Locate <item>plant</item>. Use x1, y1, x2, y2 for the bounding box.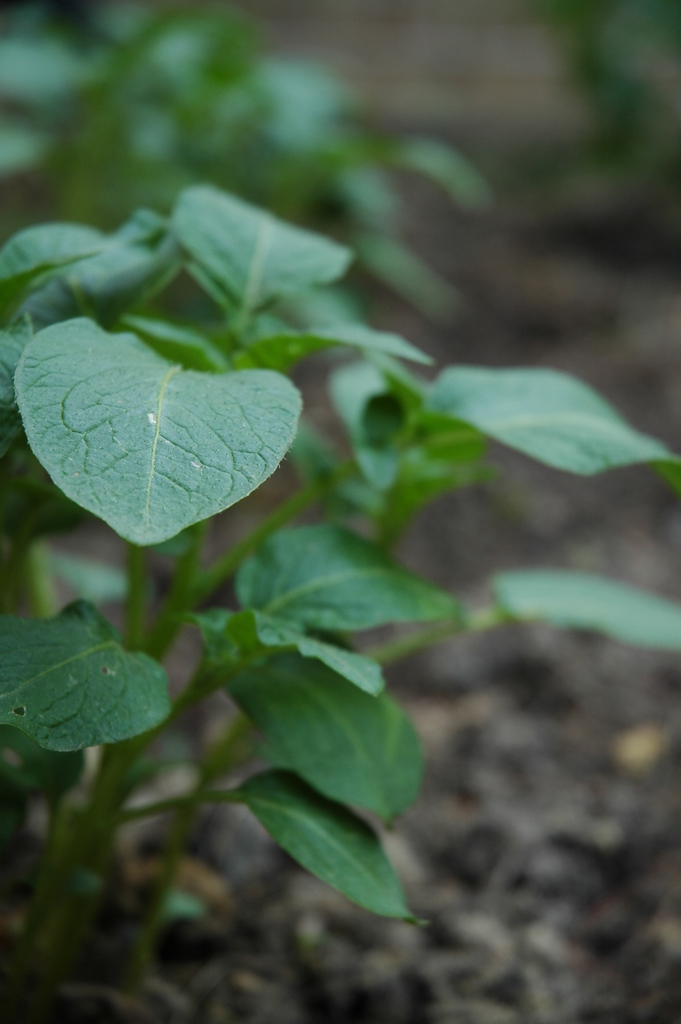
0, 172, 680, 959.
